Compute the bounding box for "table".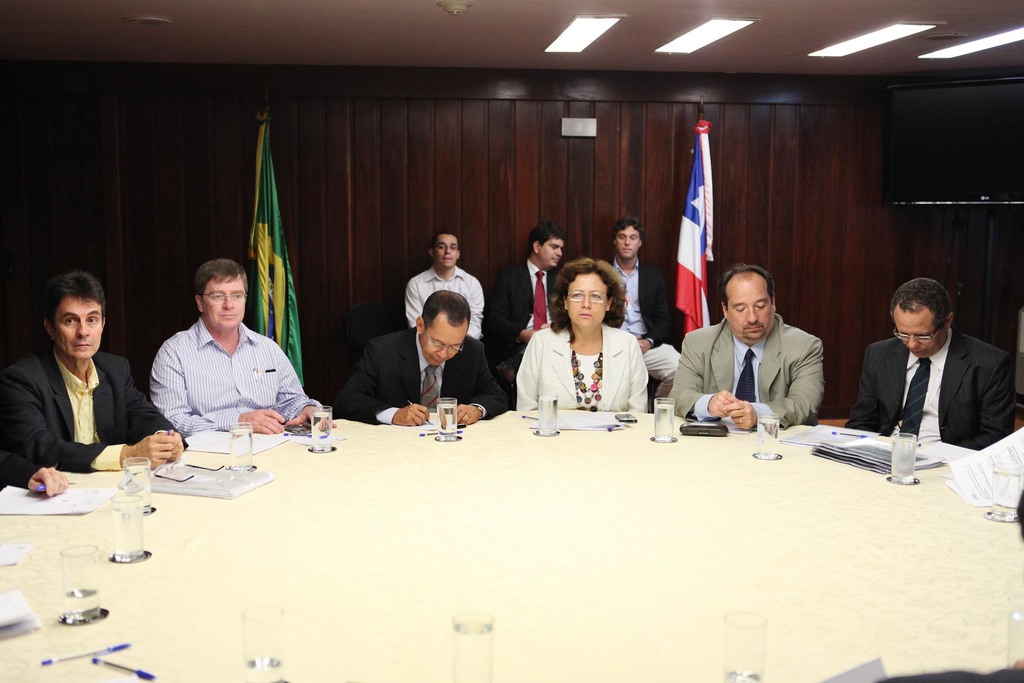
(x1=2, y1=343, x2=991, y2=682).
